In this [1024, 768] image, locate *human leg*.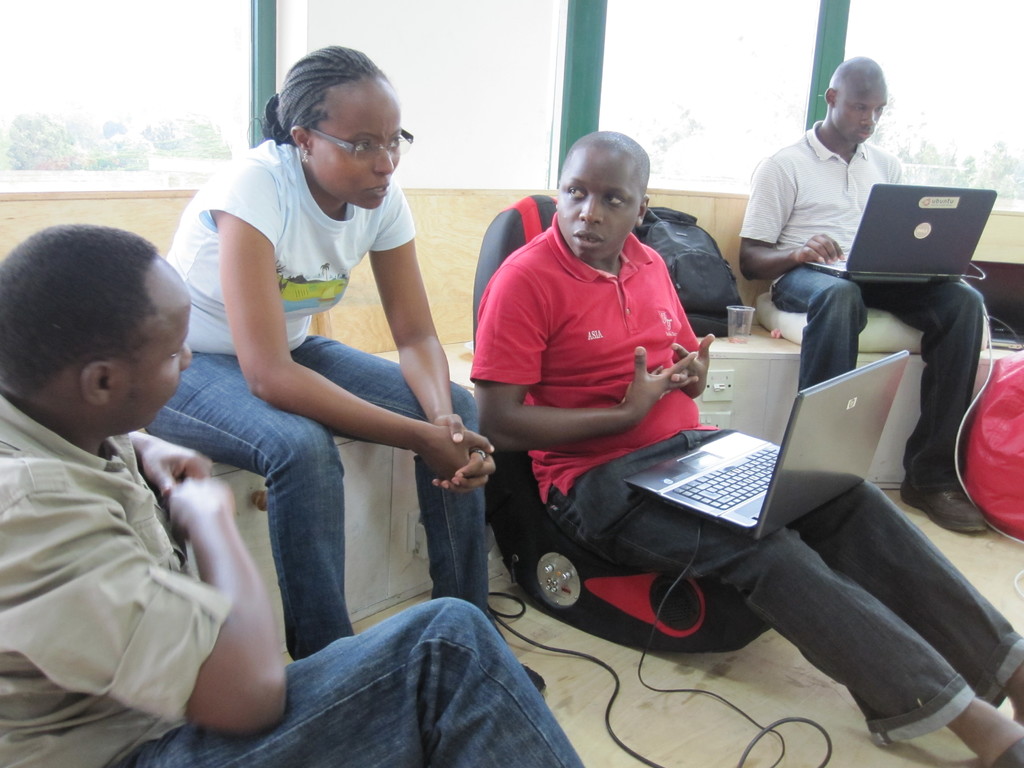
Bounding box: 138/343/330/657.
